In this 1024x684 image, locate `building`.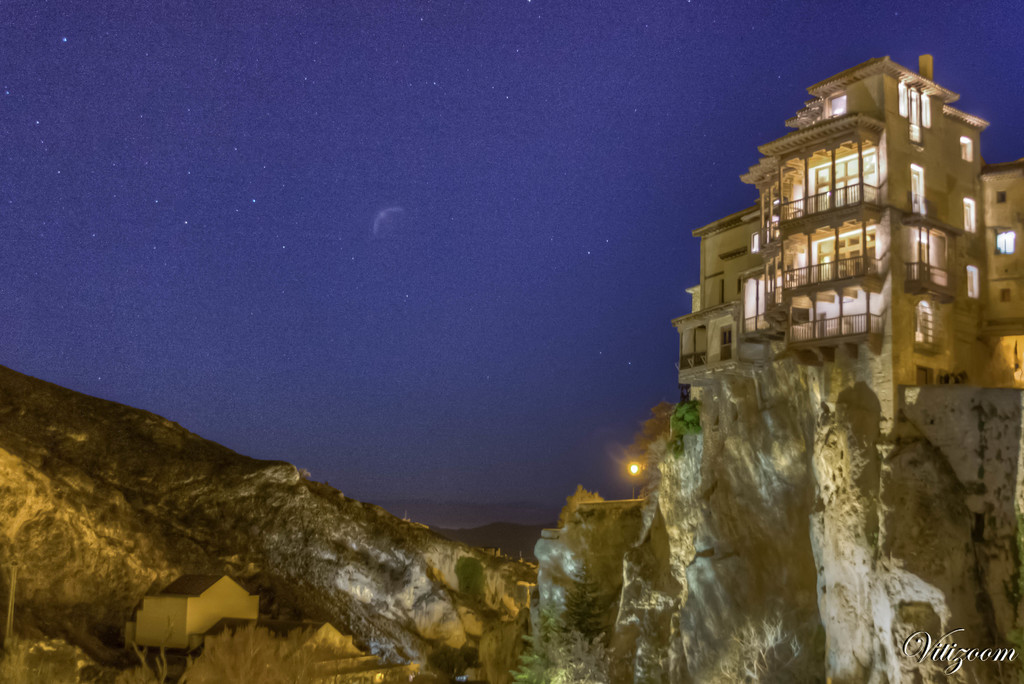
Bounding box: 122:571:267:664.
